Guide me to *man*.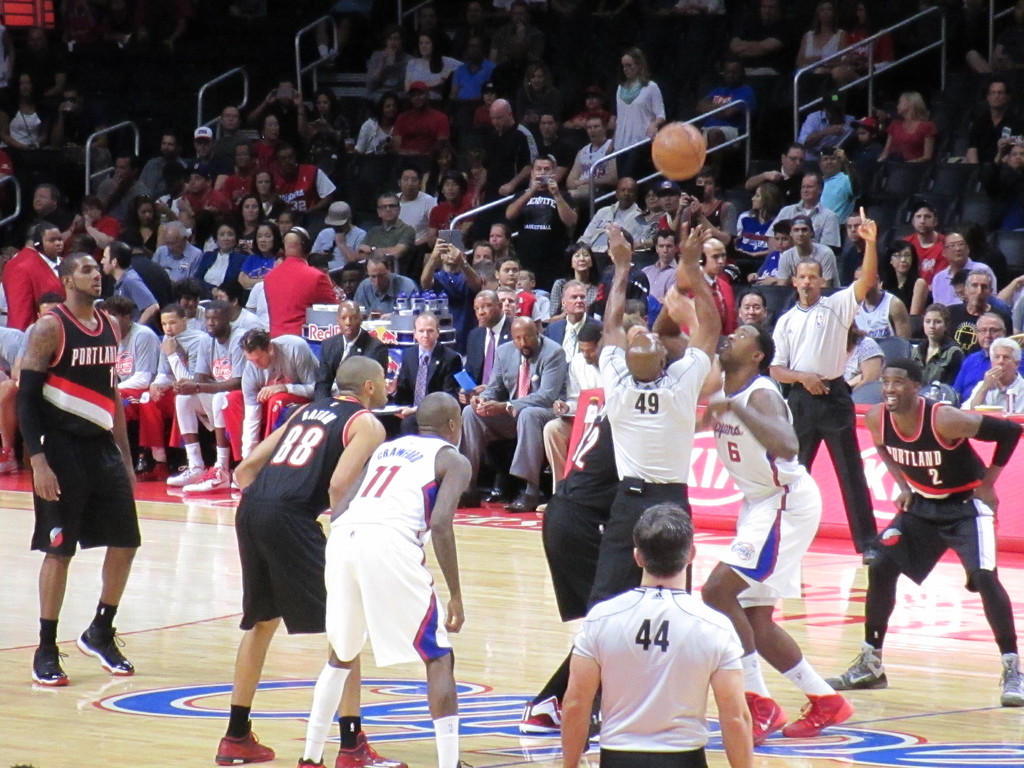
Guidance: (left=388, top=170, right=431, bottom=232).
